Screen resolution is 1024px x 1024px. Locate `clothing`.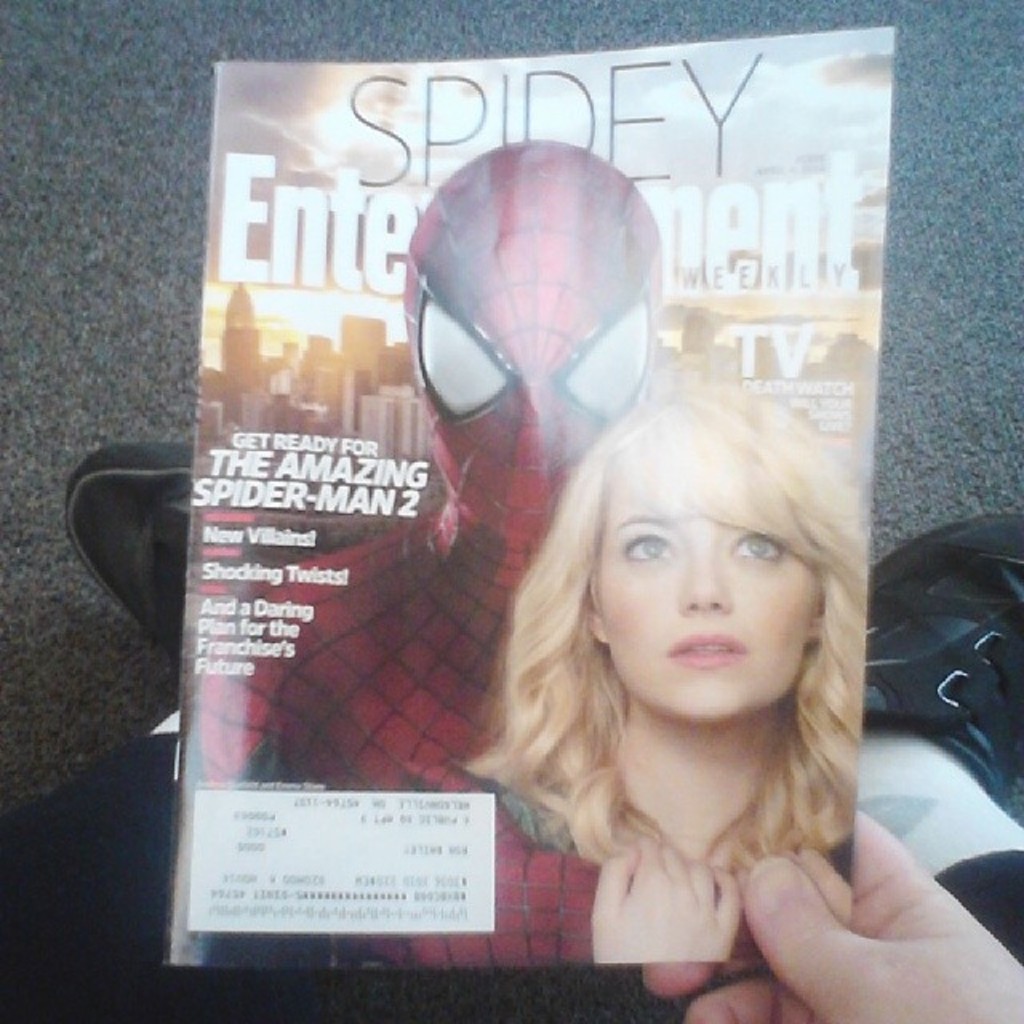
190/133/669/982.
